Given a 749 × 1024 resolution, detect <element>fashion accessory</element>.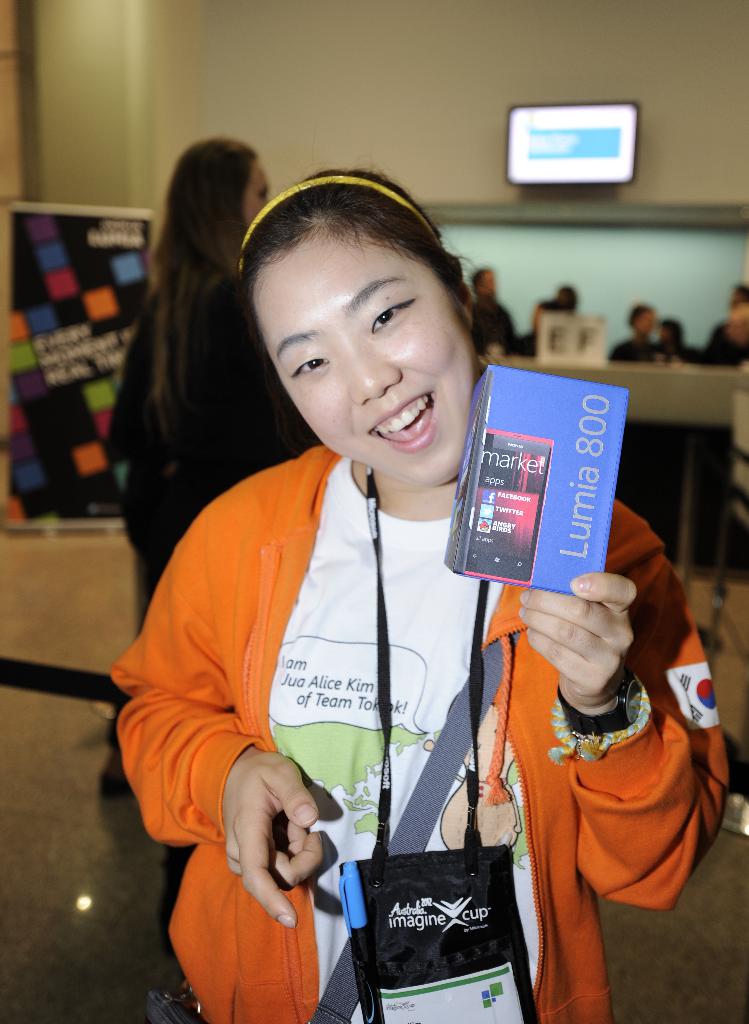
<box>553,666,643,739</box>.
